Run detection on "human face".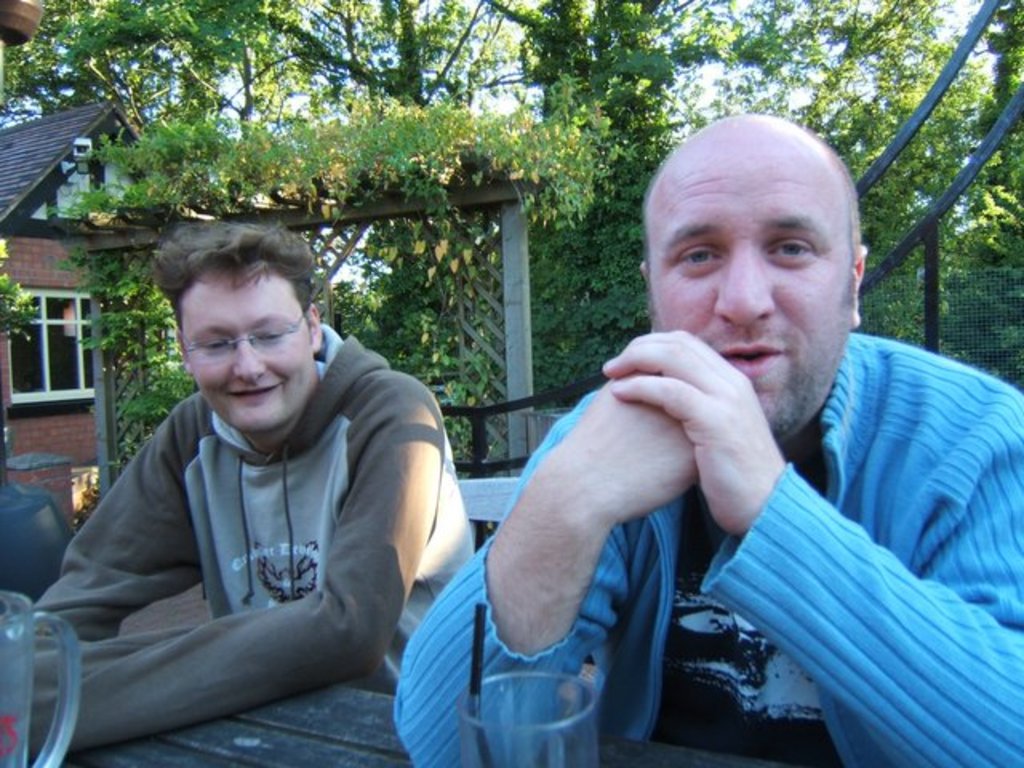
Result: (645,109,856,432).
